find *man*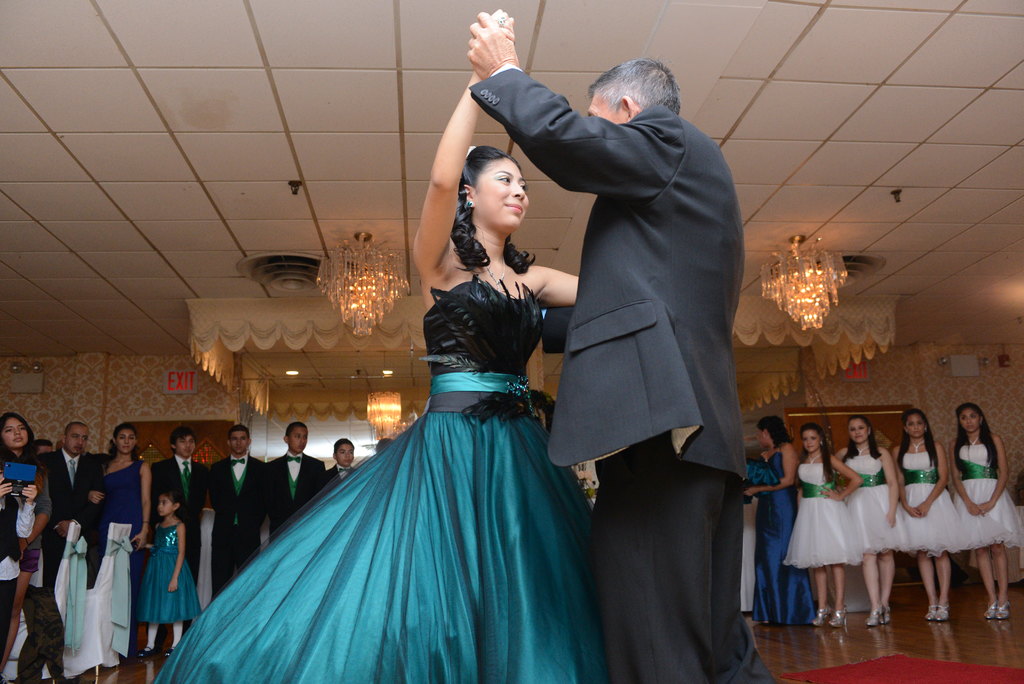
Rect(456, 0, 755, 683)
